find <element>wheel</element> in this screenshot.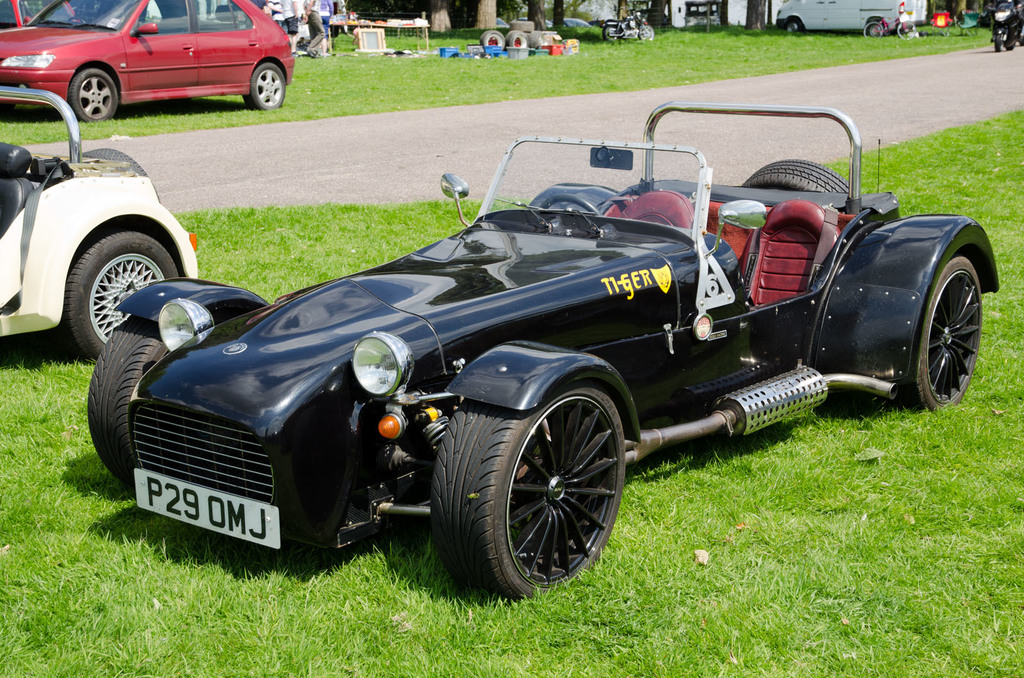
The bounding box for <element>wheel</element> is bbox=(740, 159, 848, 191).
